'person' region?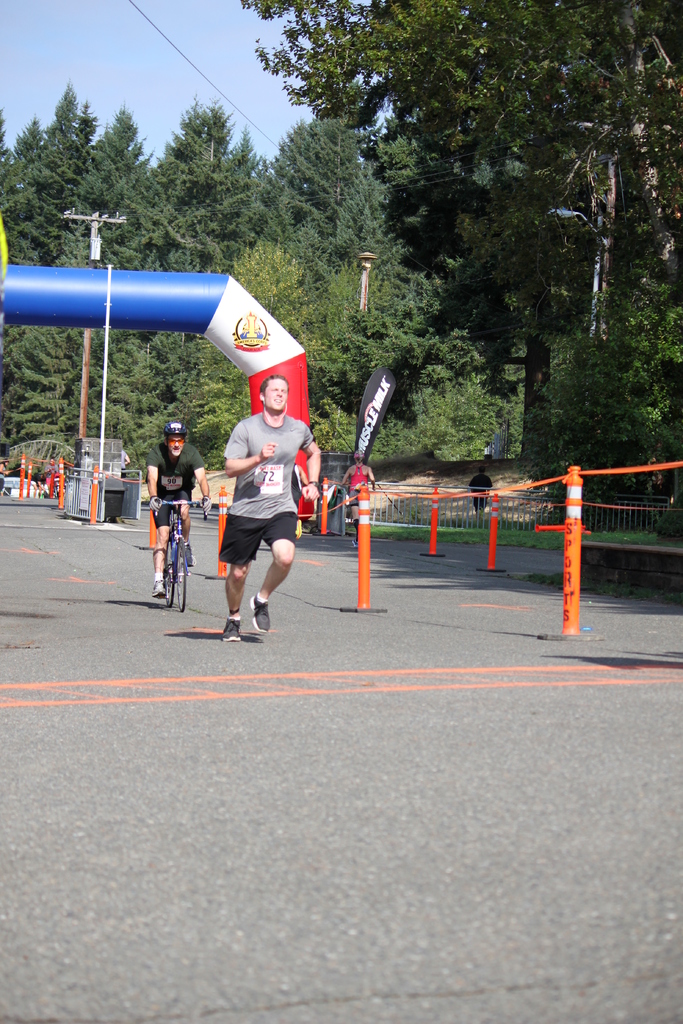
x1=147 y1=409 x2=197 y2=565
